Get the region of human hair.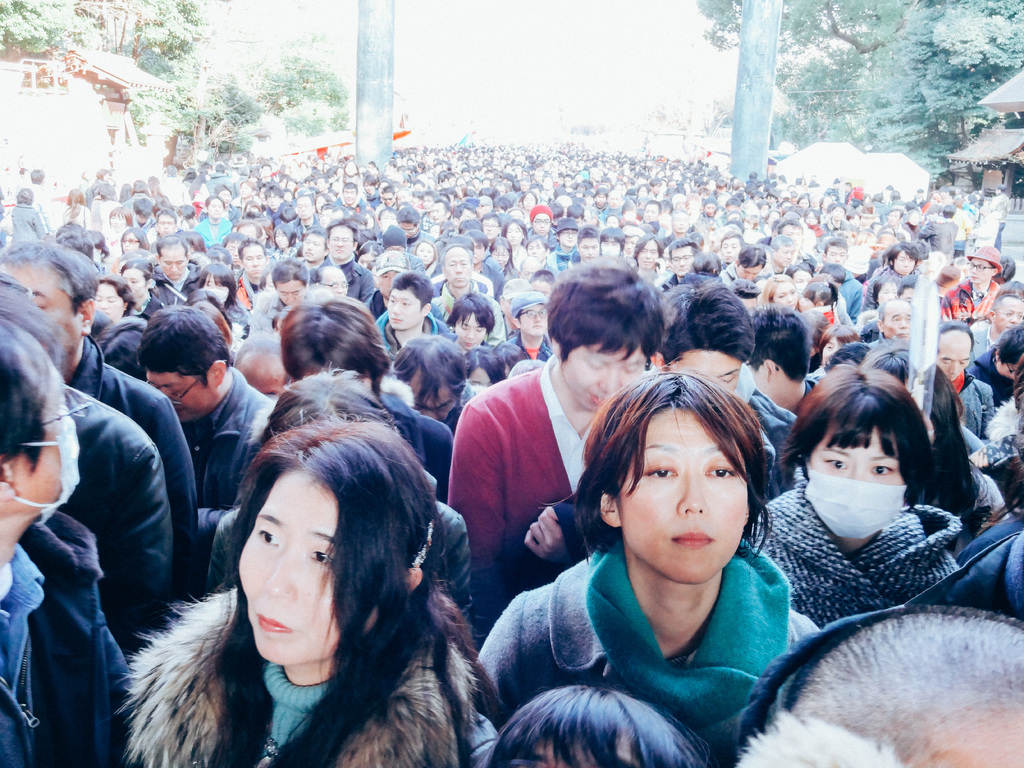
(x1=538, y1=355, x2=776, y2=556).
